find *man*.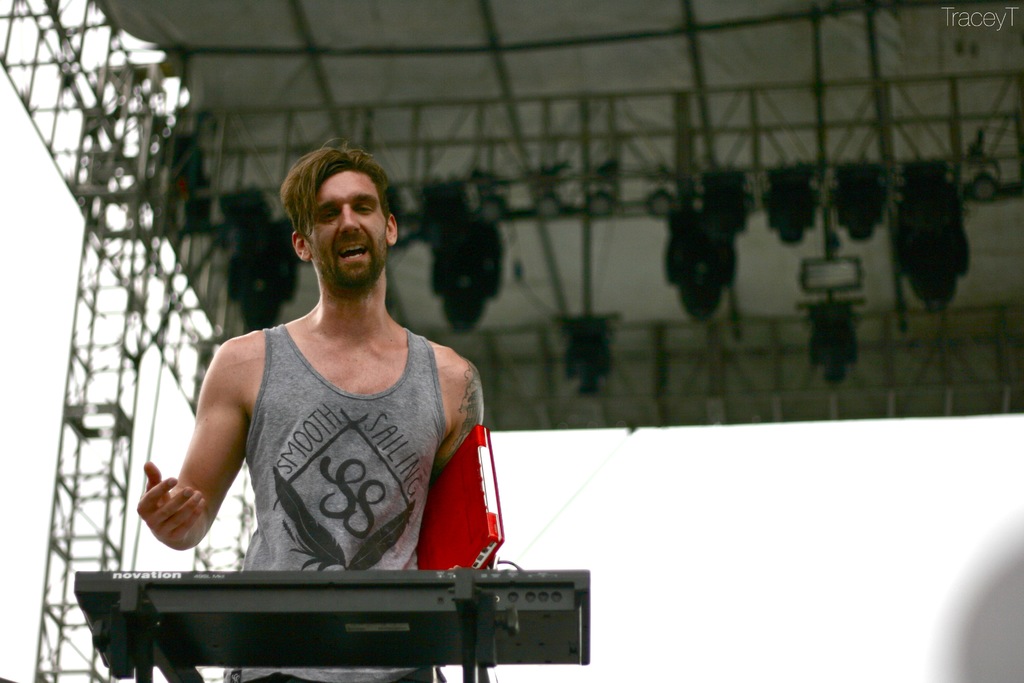
(138, 124, 532, 618).
